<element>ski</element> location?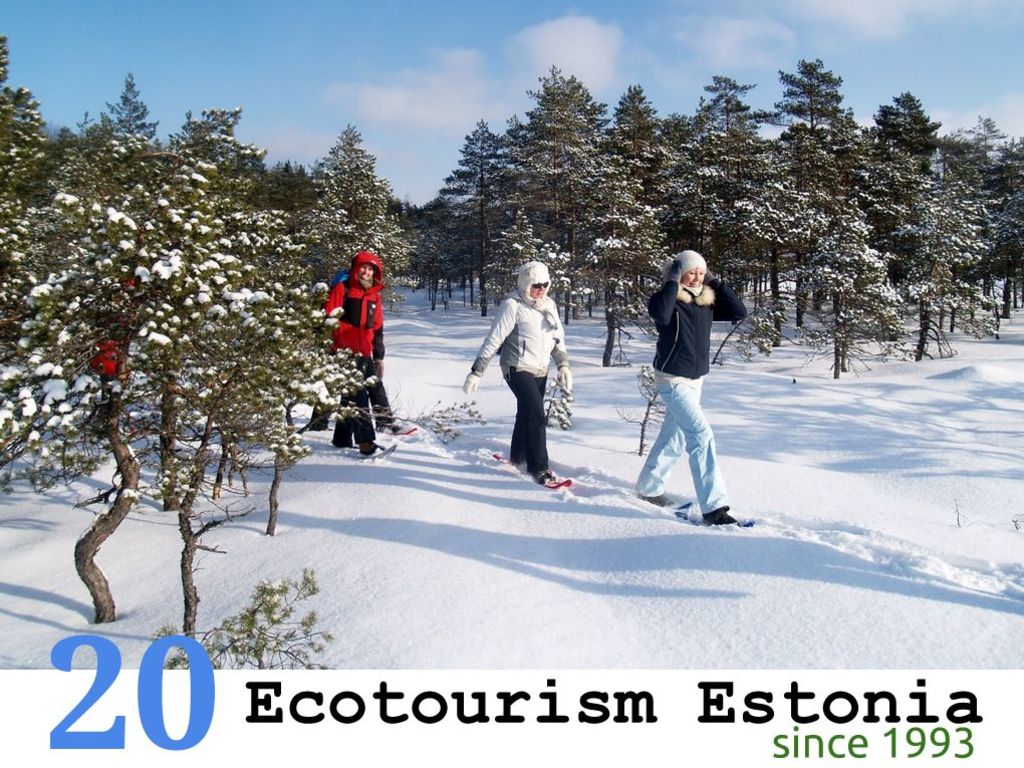
<region>637, 500, 693, 514</region>
